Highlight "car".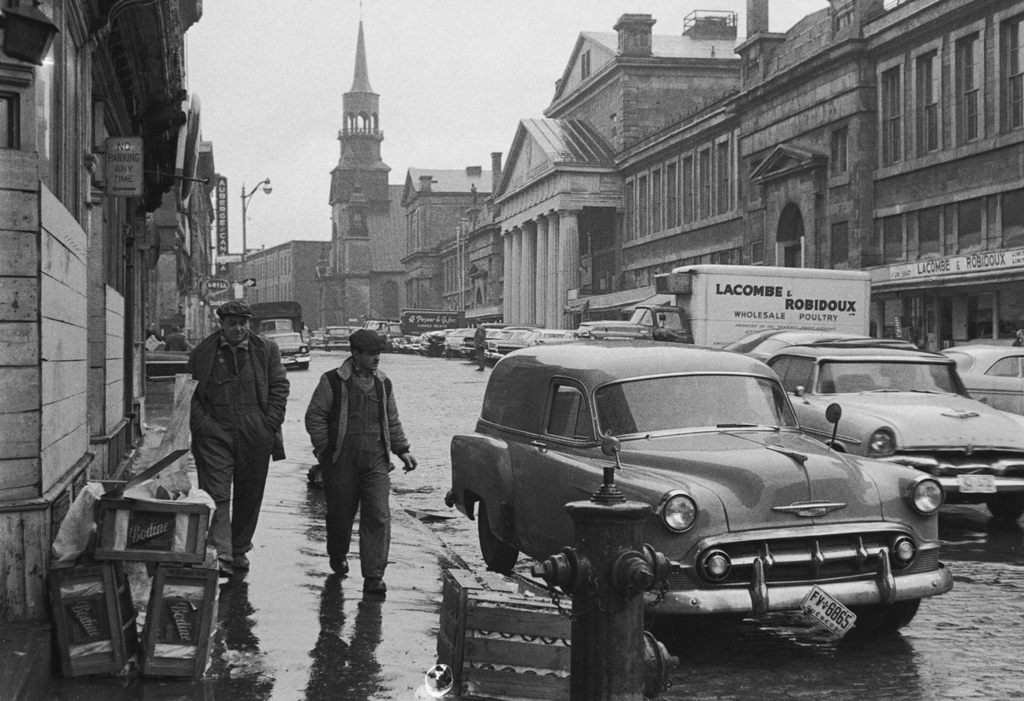
Highlighted region: {"x1": 733, "y1": 326, "x2": 868, "y2": 366}.
